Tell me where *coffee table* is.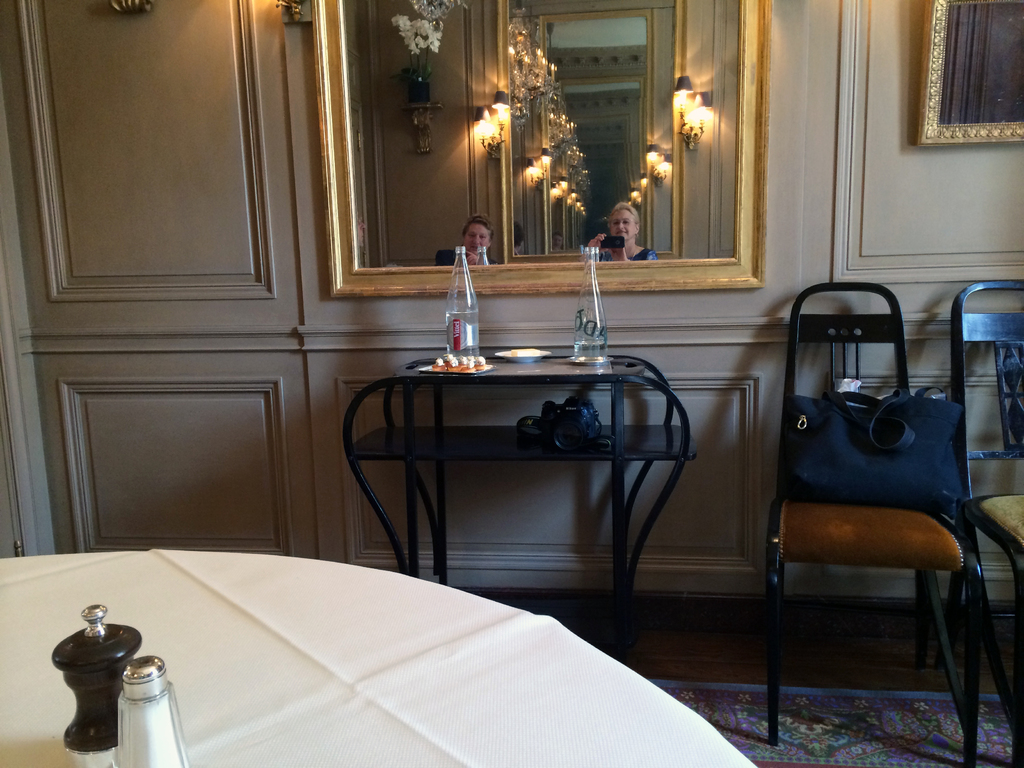
*coffee table* is at {"x1": 343, "y1": 358, "x2": 696, "y2": 658}.
